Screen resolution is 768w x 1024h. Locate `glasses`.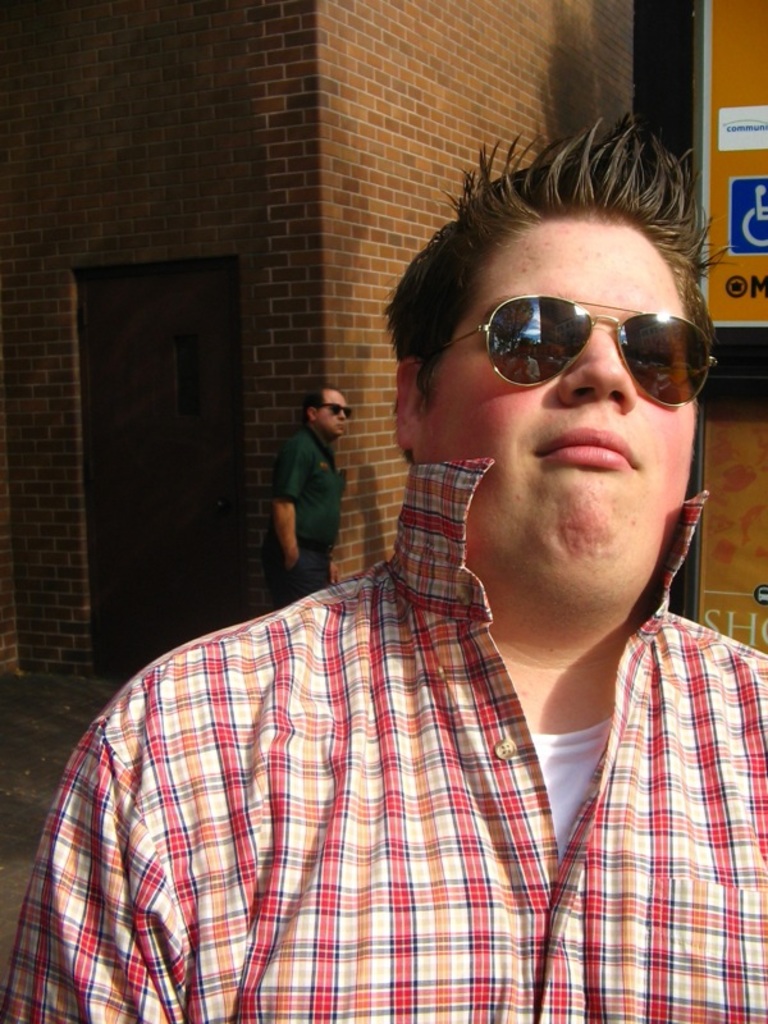
bbox(433, 279, 728, 410).
